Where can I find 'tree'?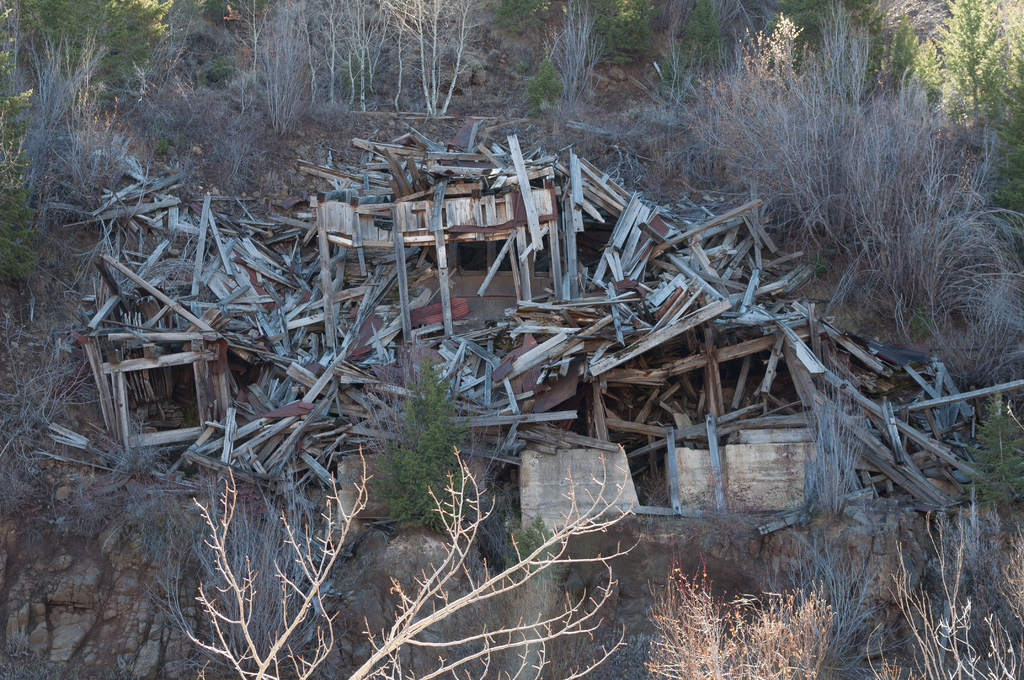
You can find it at (left=189, top=446, right=639, bottom=679).
